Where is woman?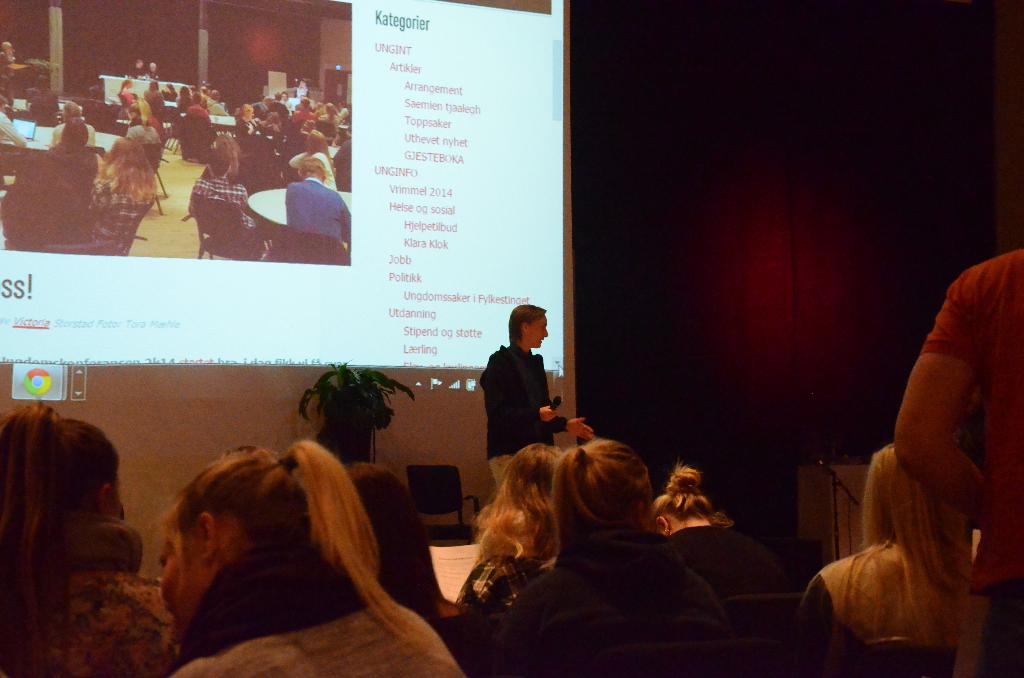
bbox(289, 129, 339, 189).
